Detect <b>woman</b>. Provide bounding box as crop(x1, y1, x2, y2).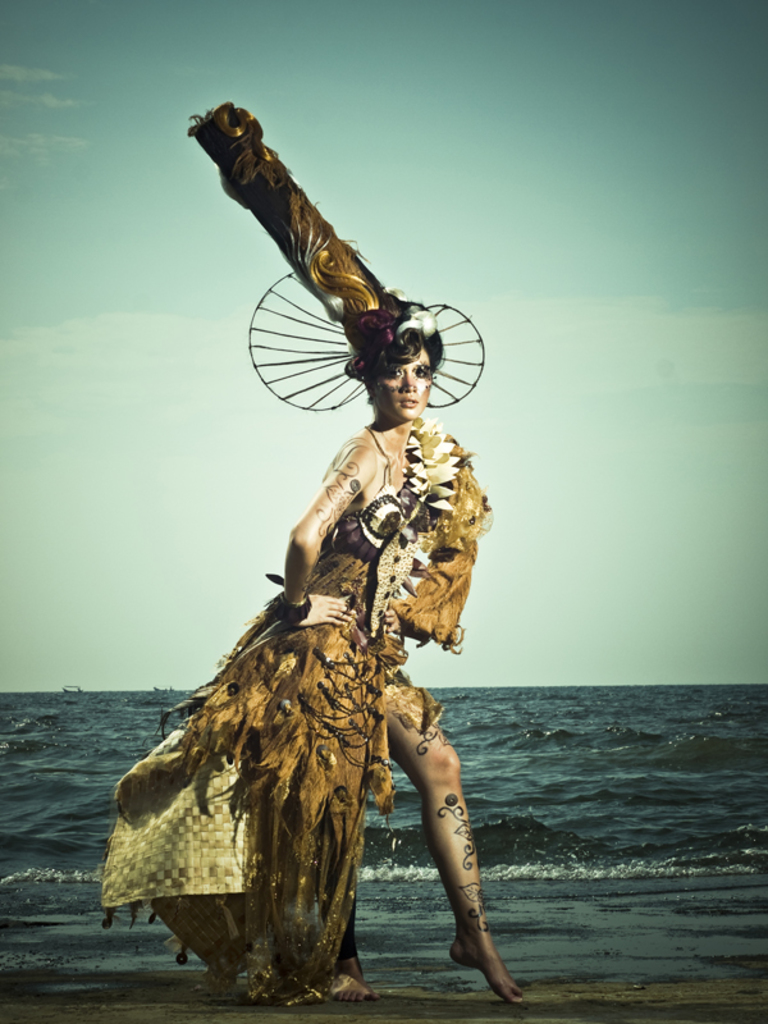
crop(147, 216, 497, 1011).
